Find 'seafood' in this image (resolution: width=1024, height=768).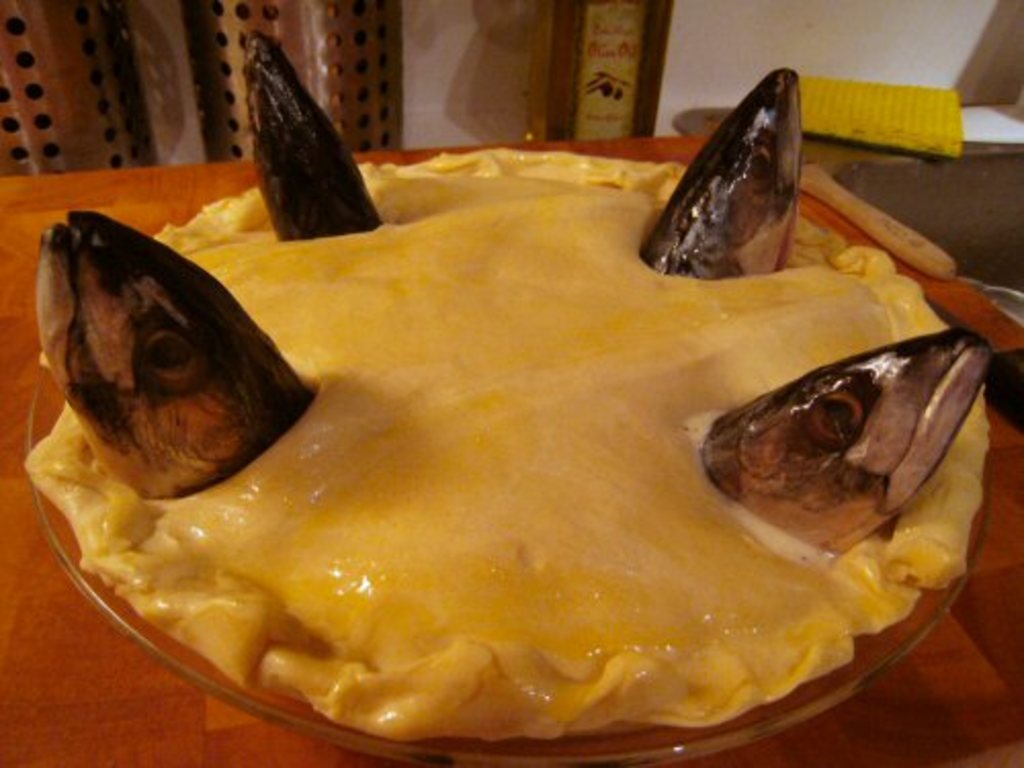
35, 209, 313, 502.
